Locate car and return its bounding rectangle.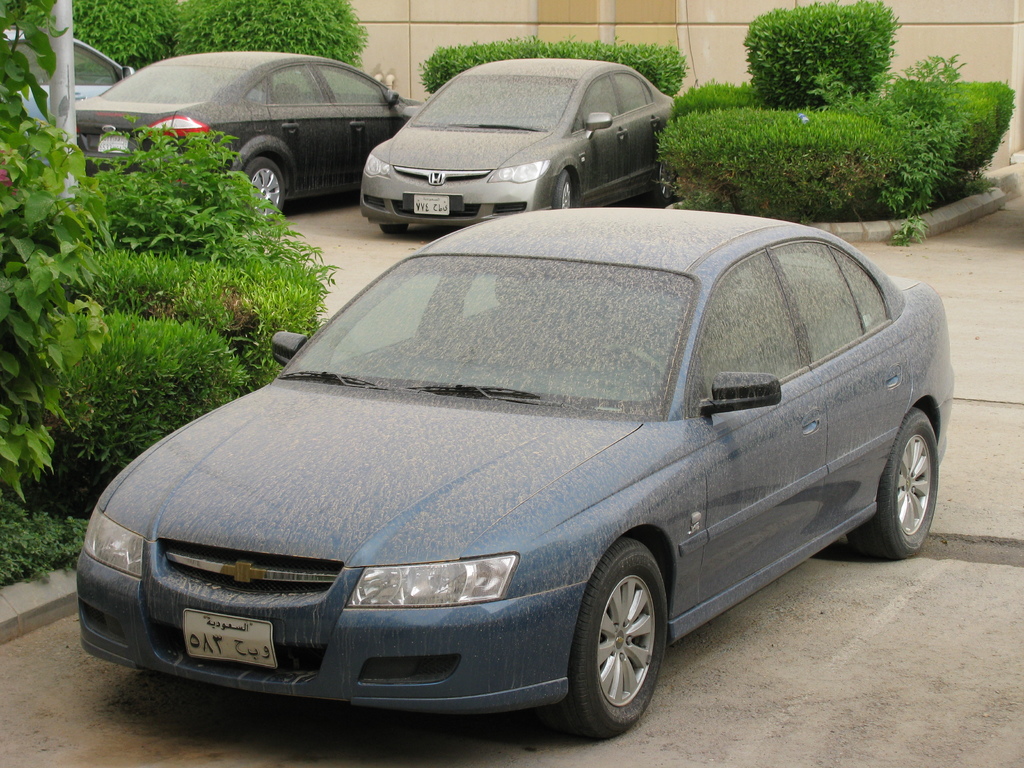
crop(74, 47, 432, 213).
